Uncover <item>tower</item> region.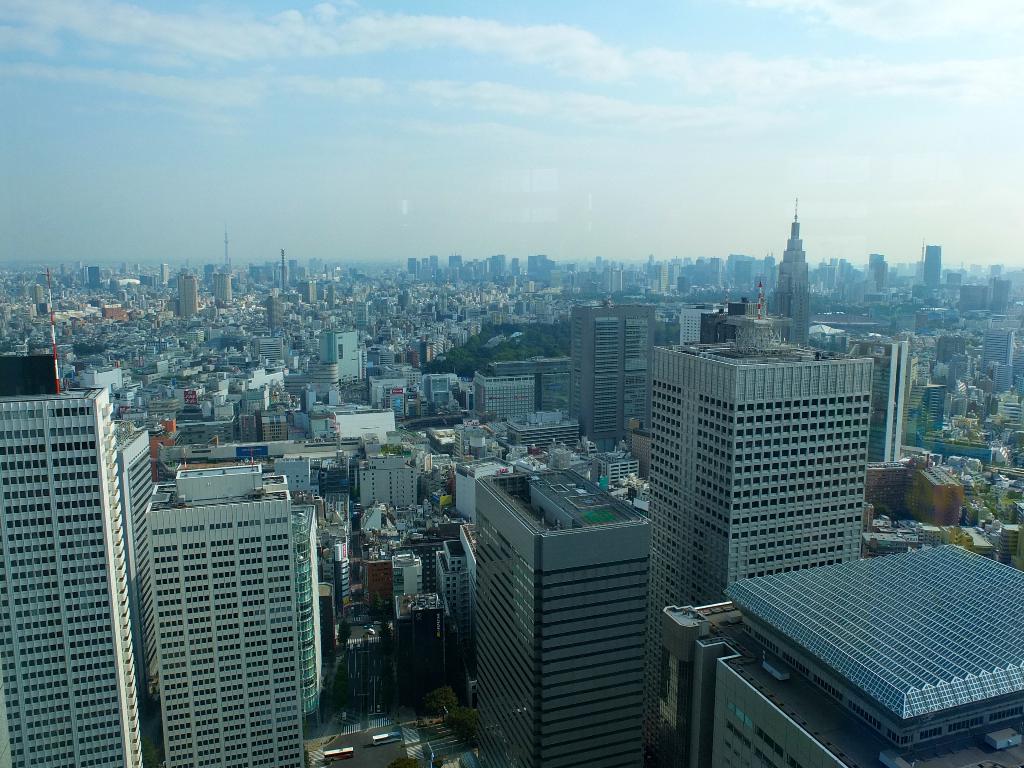
Uncovered: 765 199 824 349.
